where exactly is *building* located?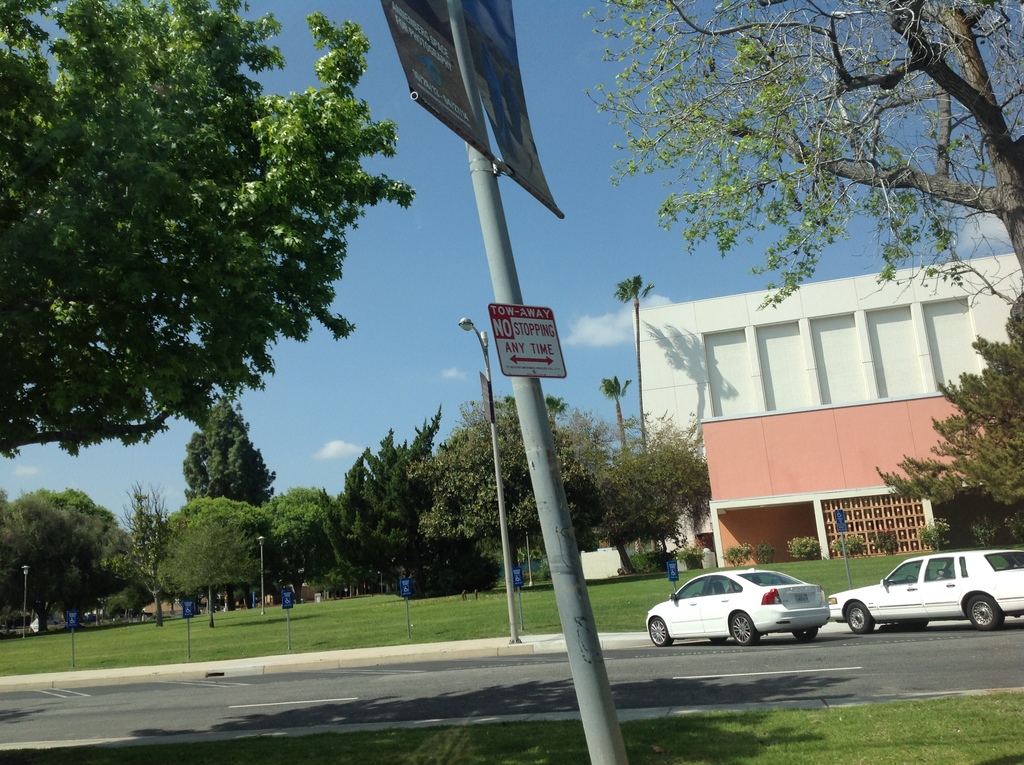
Its bounding box is left=623, top=250, right=1023, bottom=561.
